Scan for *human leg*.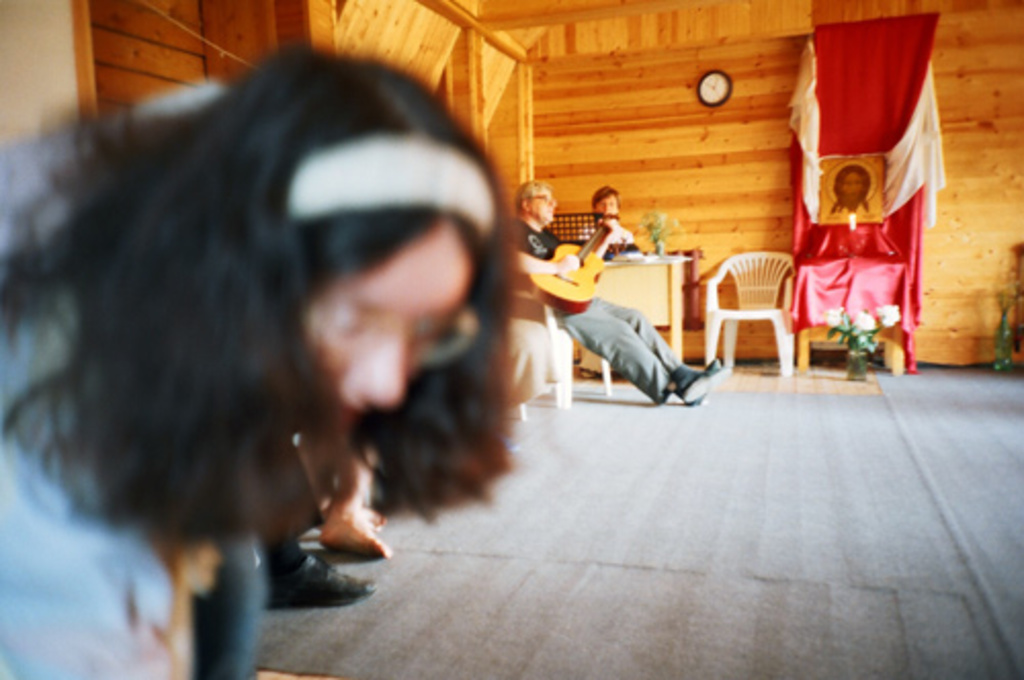
Scan result: <box>571,303,707,401</box>.
